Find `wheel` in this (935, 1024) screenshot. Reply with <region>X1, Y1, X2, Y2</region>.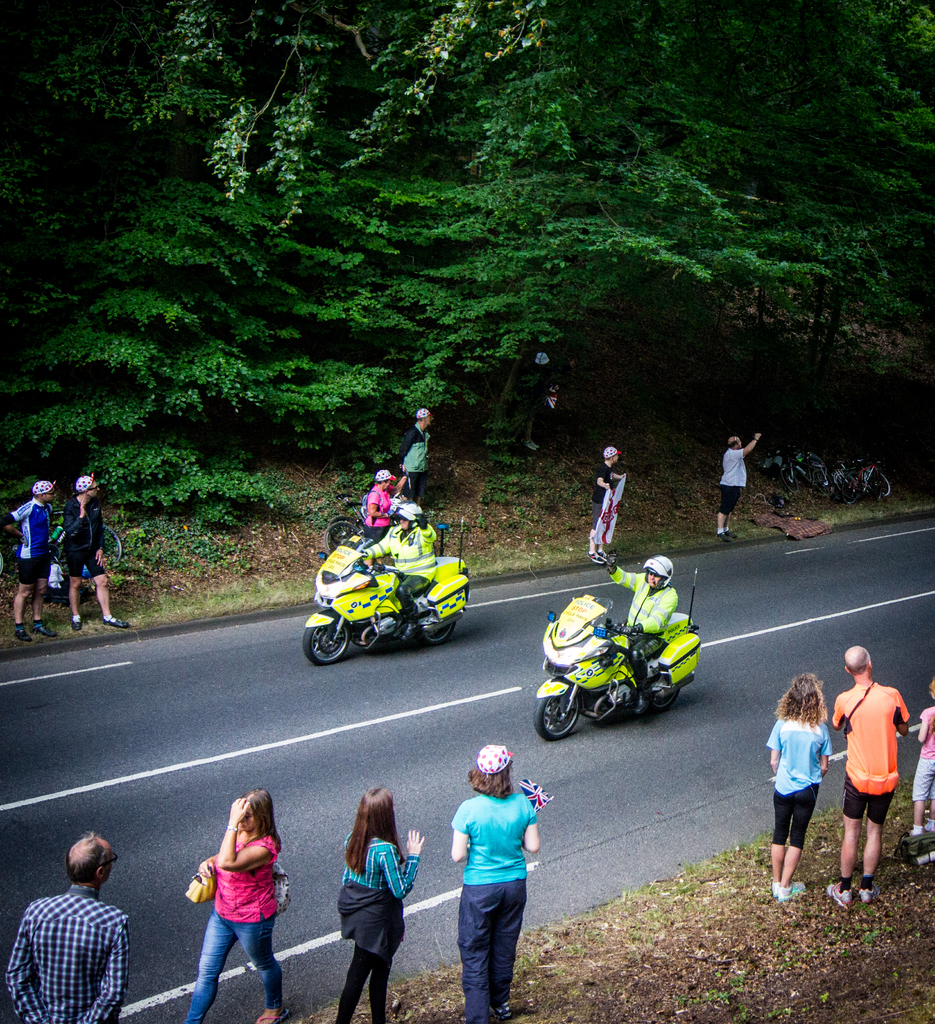
<region>329, 515, 360, 545</region>.
